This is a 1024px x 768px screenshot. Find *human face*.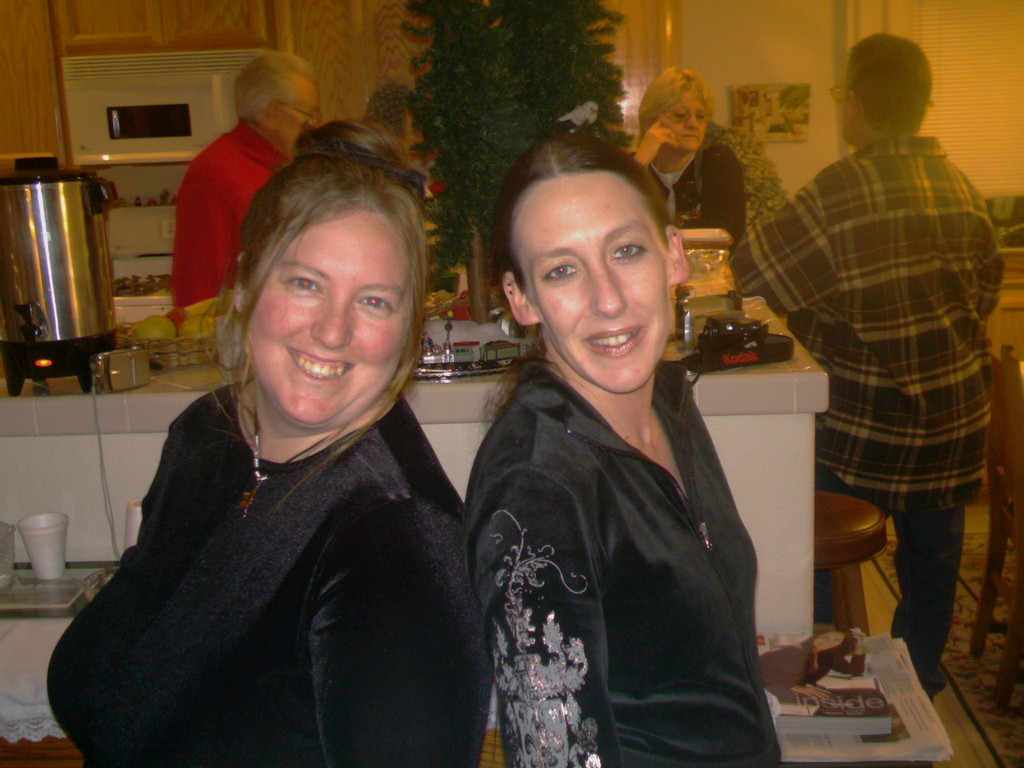
Bounding box: 516:171:666:396.
